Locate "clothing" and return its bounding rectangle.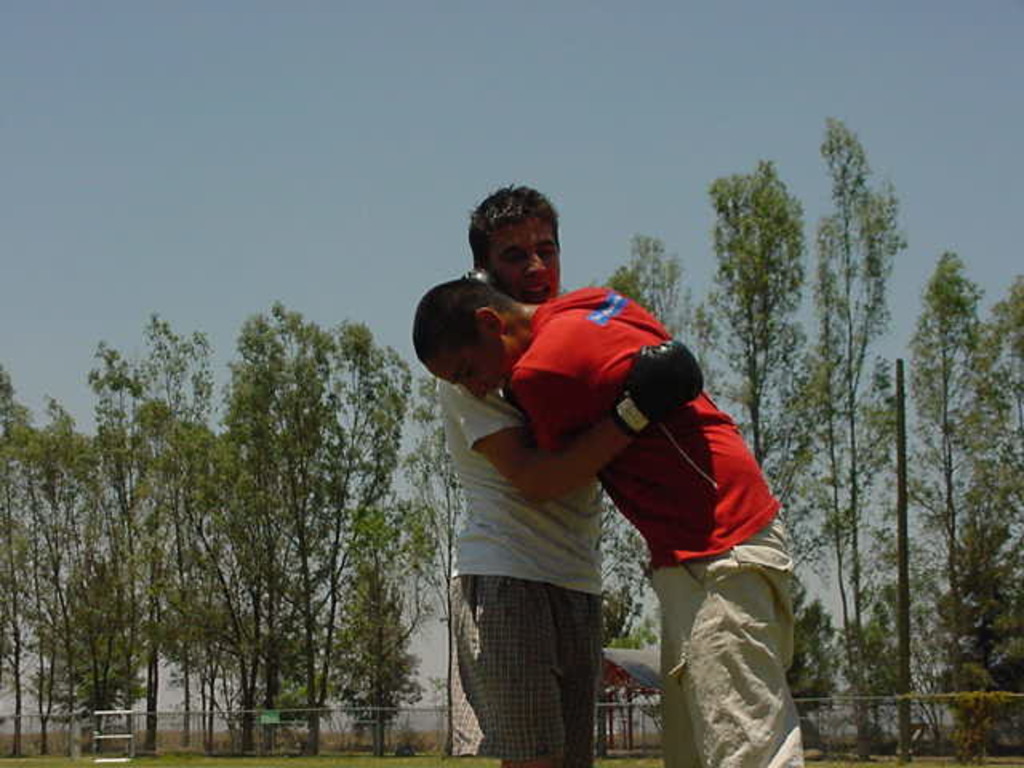
left=515, top=240, right=790, bottom=712.
